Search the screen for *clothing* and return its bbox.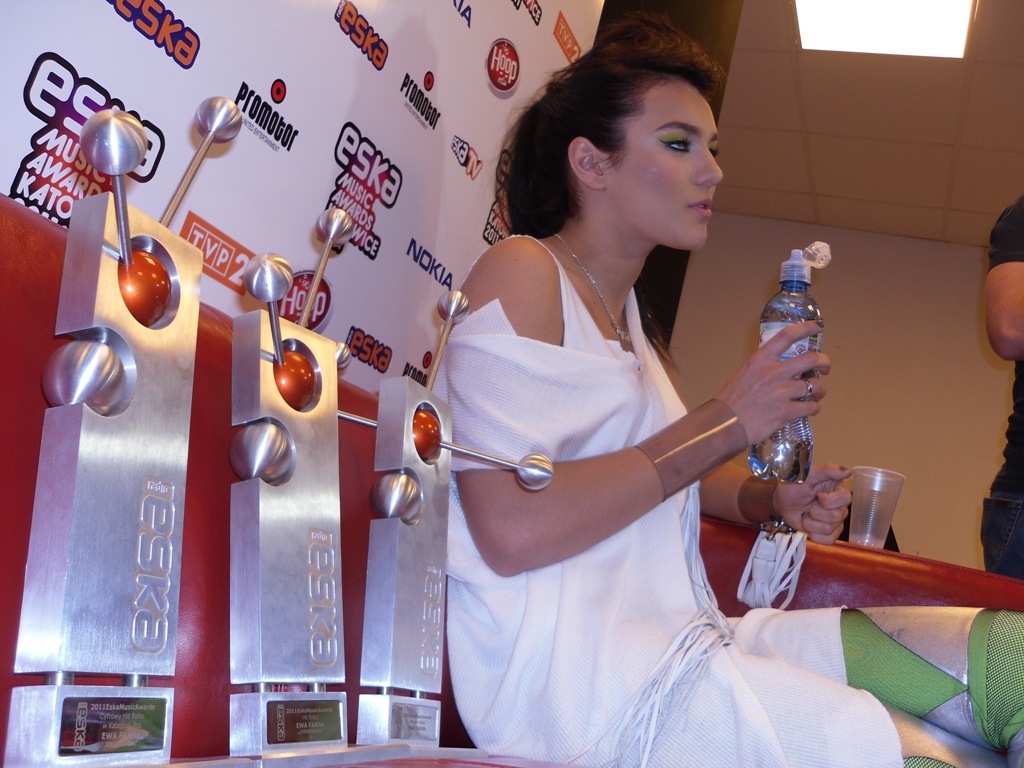
Found: pyautogui.locateOnScreen(369, 157, 869, 725).
